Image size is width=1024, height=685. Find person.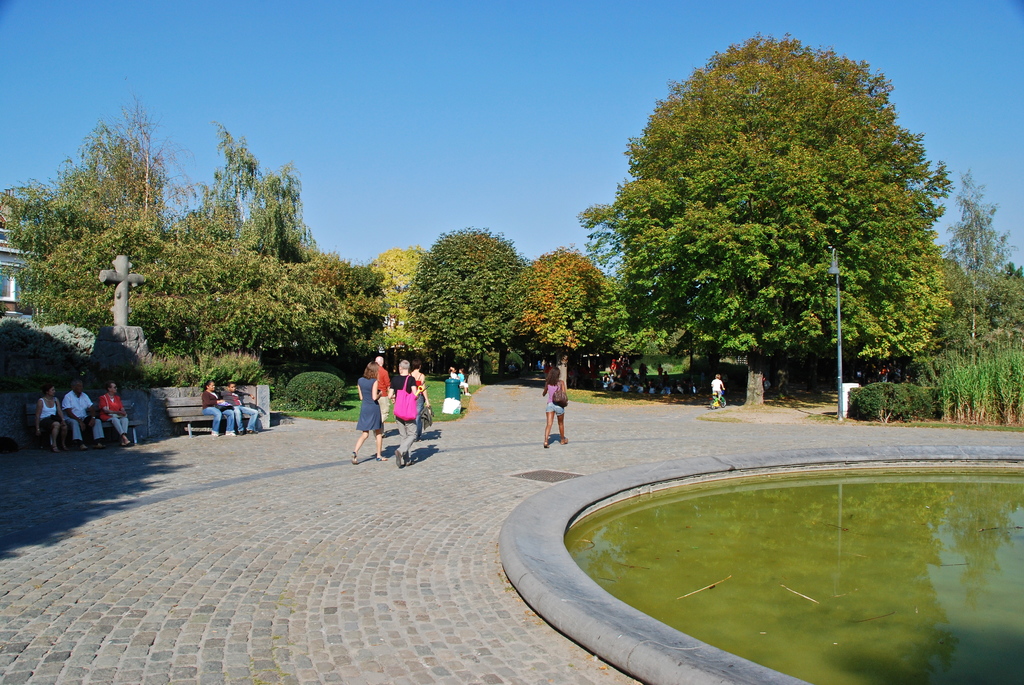
(left=97, top=379, right=136, bottom=447).
